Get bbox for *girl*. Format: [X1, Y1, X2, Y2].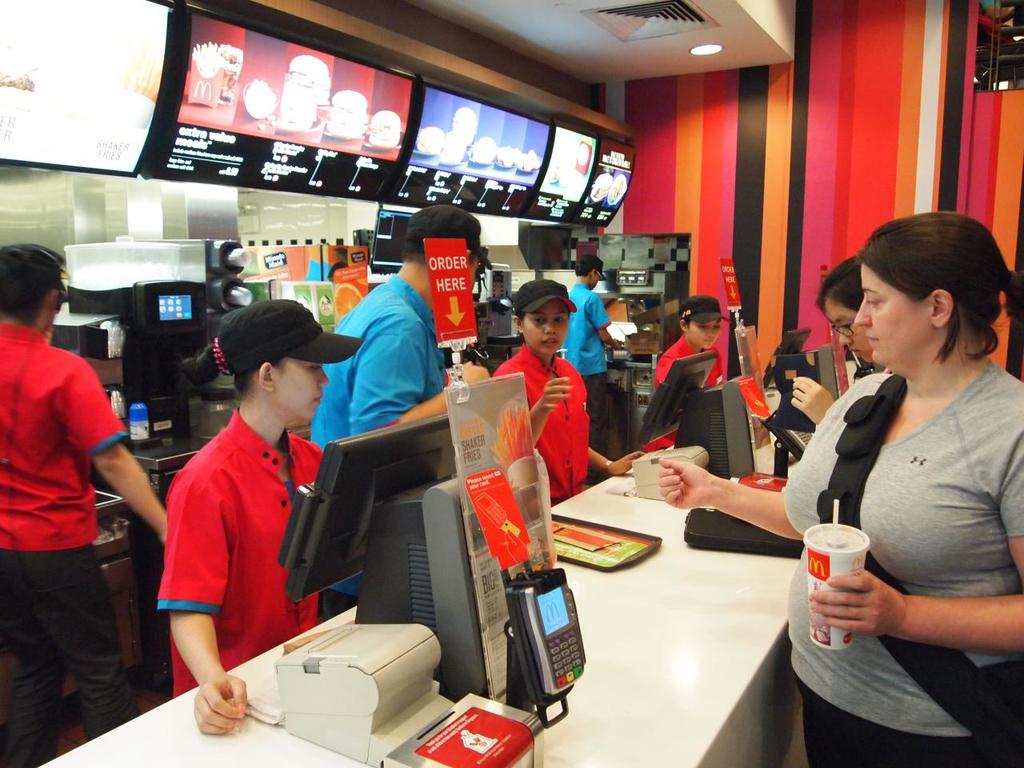
[0, 245, 165, 766].
